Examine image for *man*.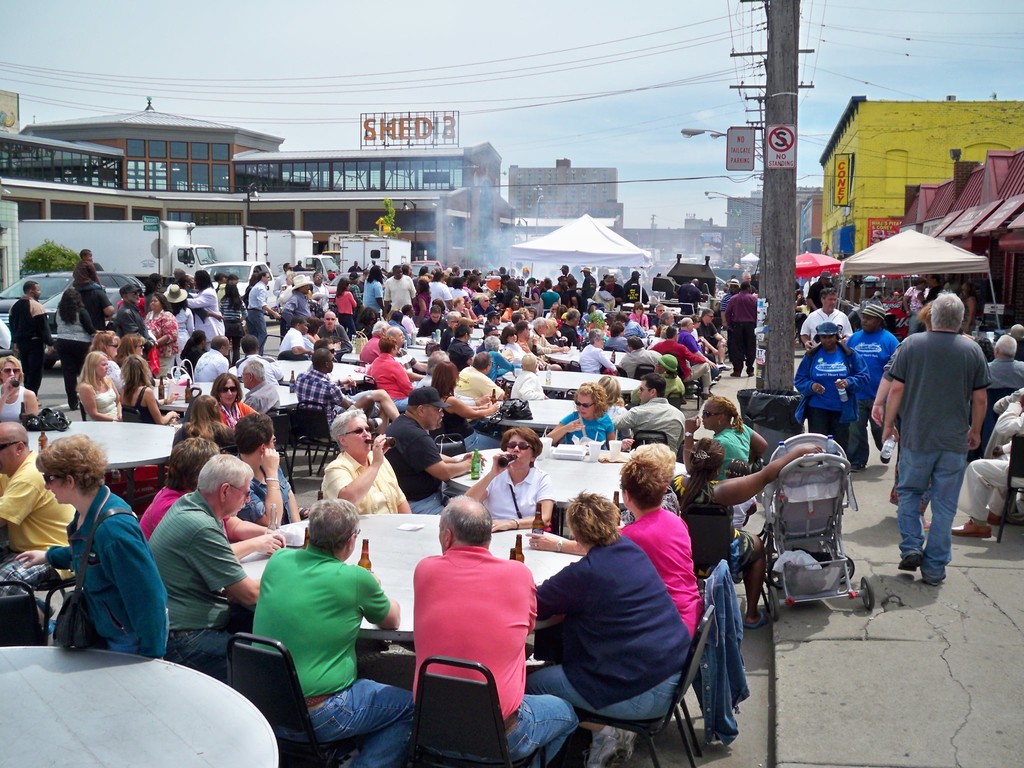
Examination result: detection(627, 352, 687, 406).
